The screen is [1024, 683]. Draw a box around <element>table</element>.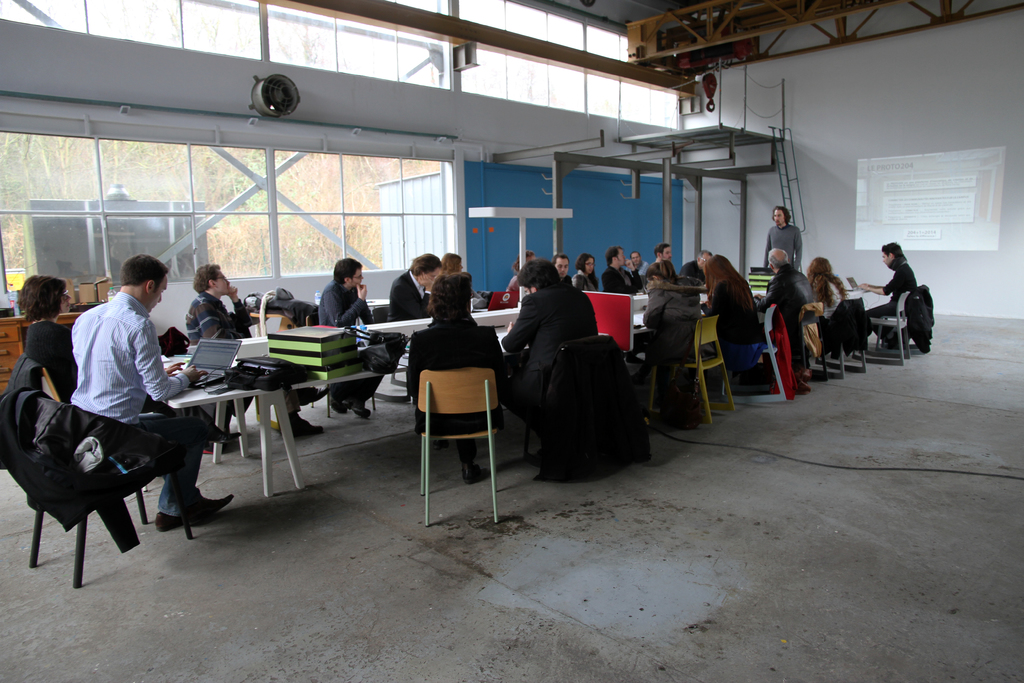
<box>158,343,317,503</box>.
